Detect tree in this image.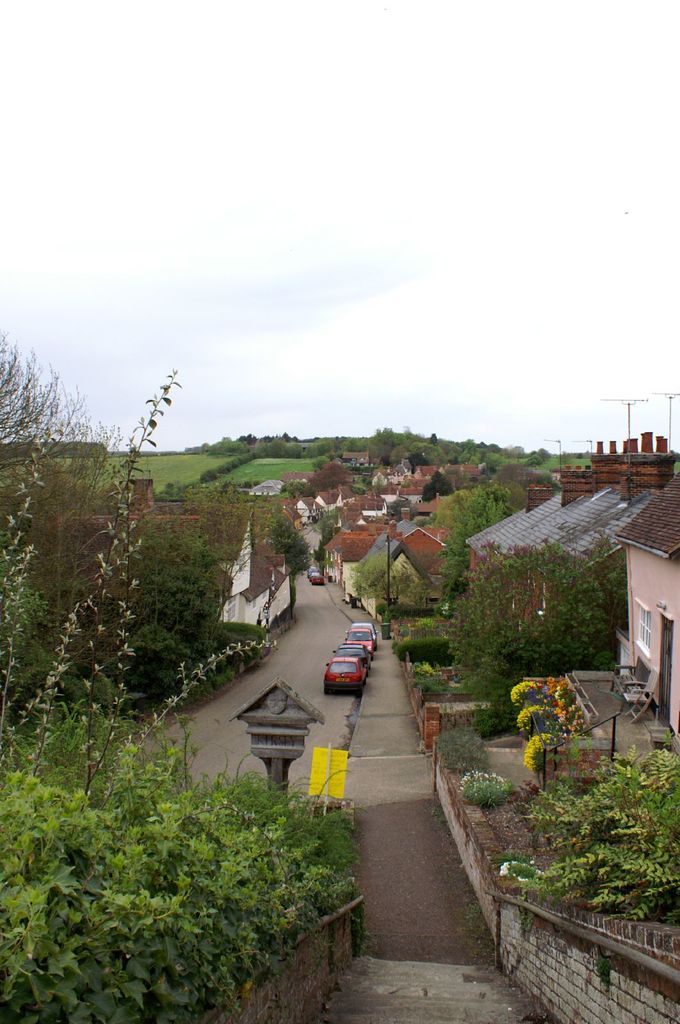
Detection: <bbox>0, 323, 238, 717</bbox>.
